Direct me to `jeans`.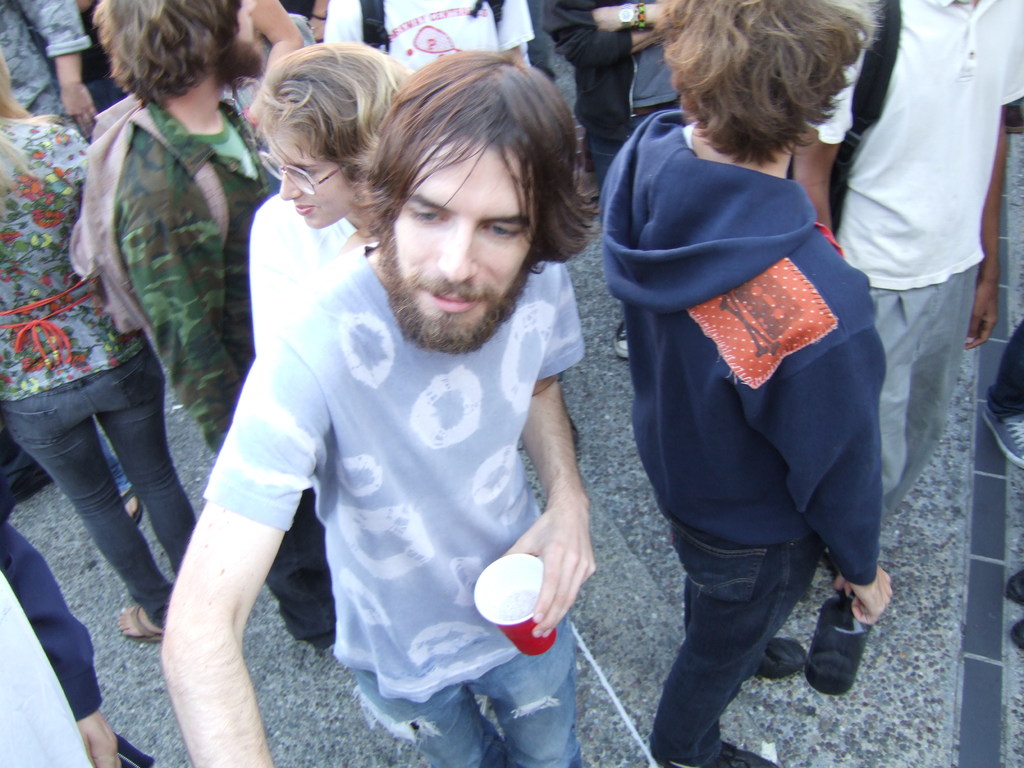
Direction: <bbox>650, 521, 828, 767</bbox>.
